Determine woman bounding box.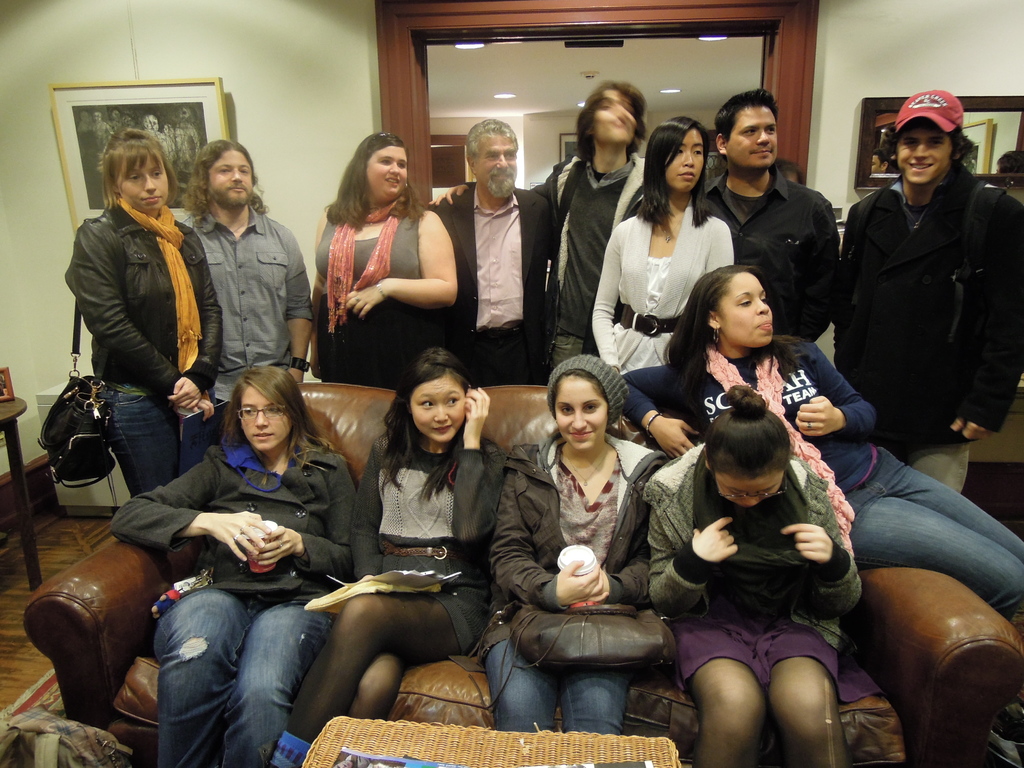
Determined: [664, 266, 1023, 617].
